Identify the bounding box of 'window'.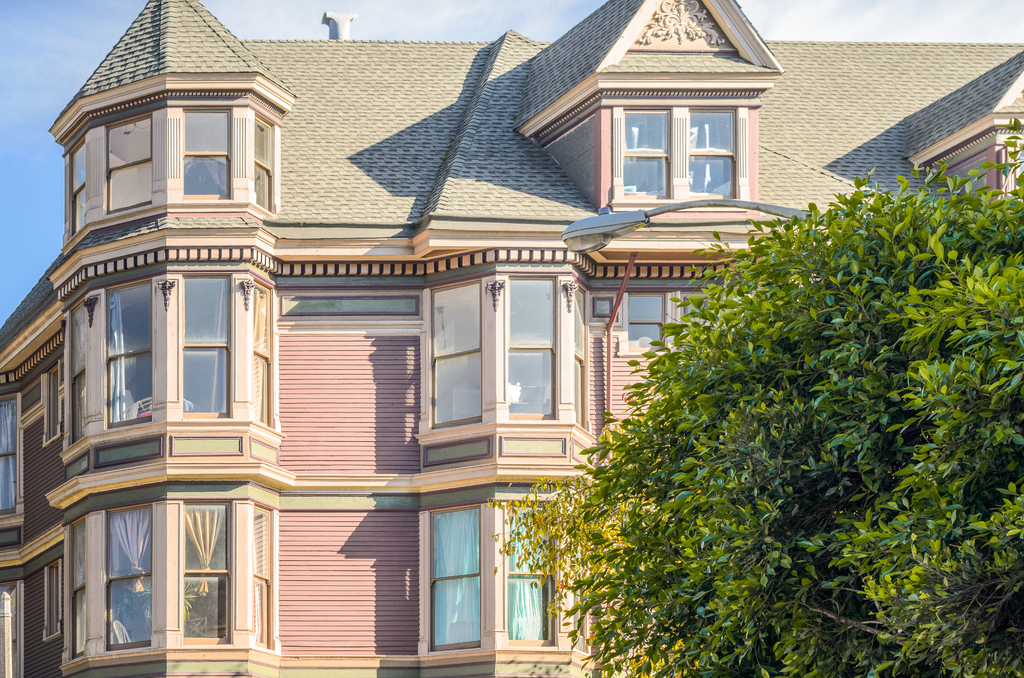
(593, 296, 610, 316).
